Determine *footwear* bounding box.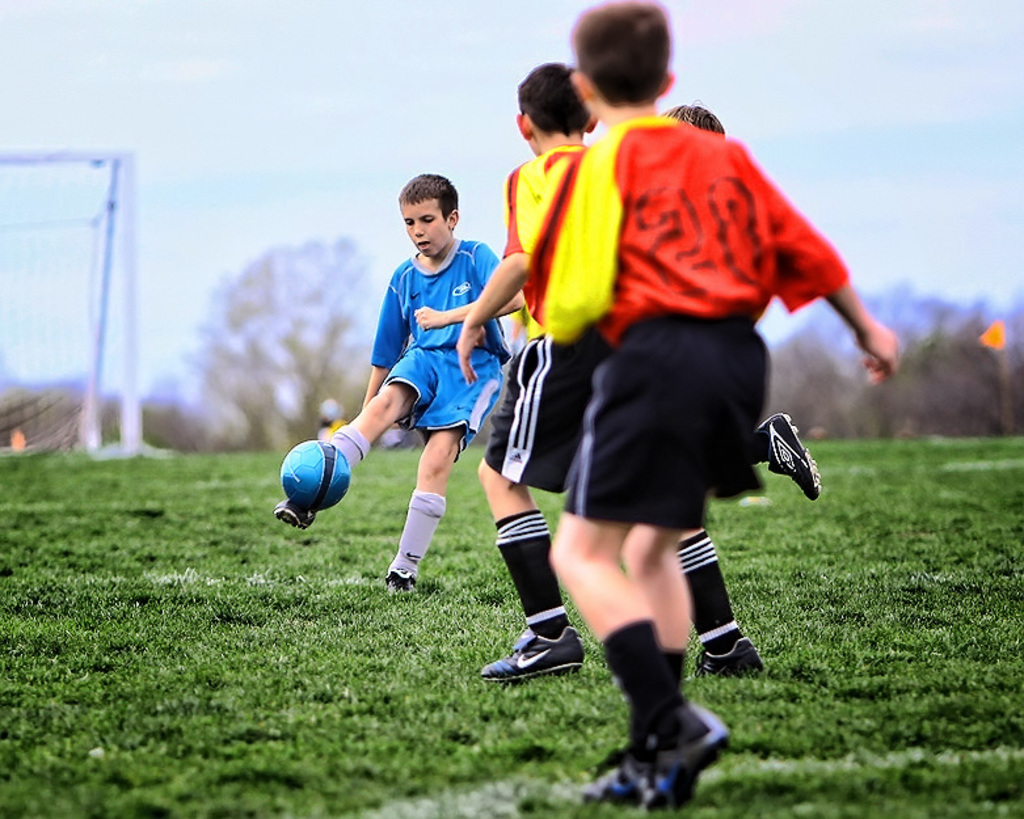
Determined: (694, 636, 770, 681).
